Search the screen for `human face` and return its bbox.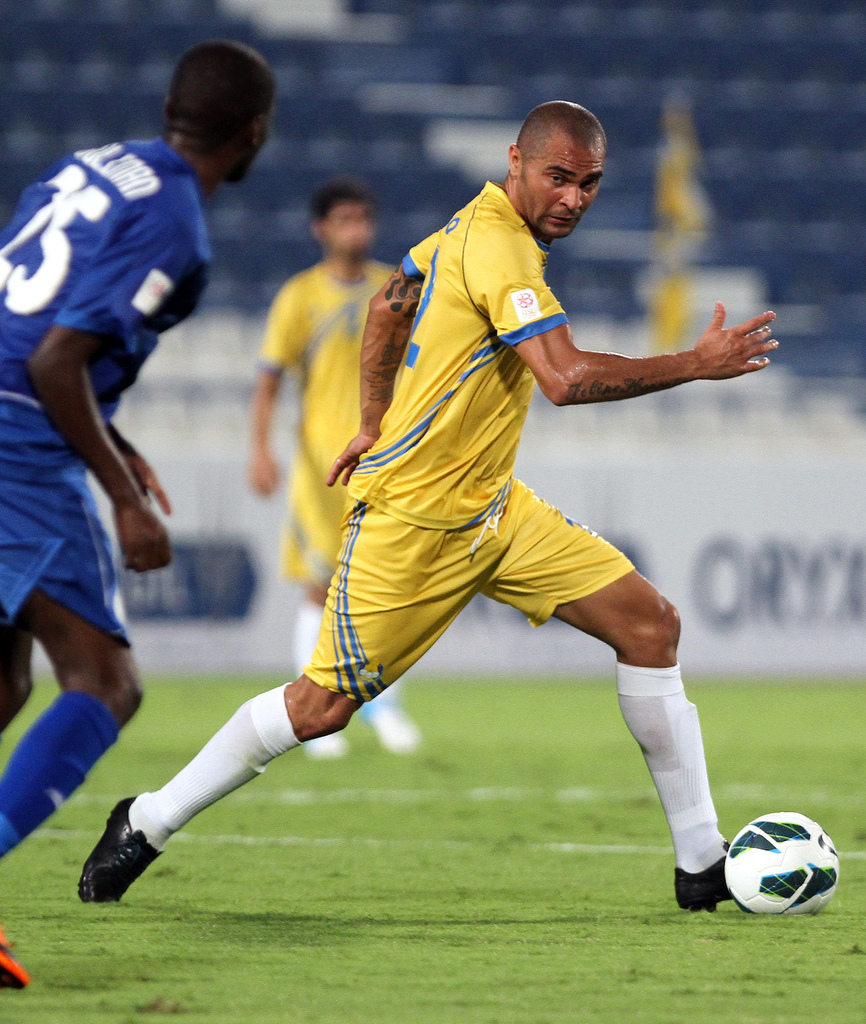
Found: 524:134:602:241.
